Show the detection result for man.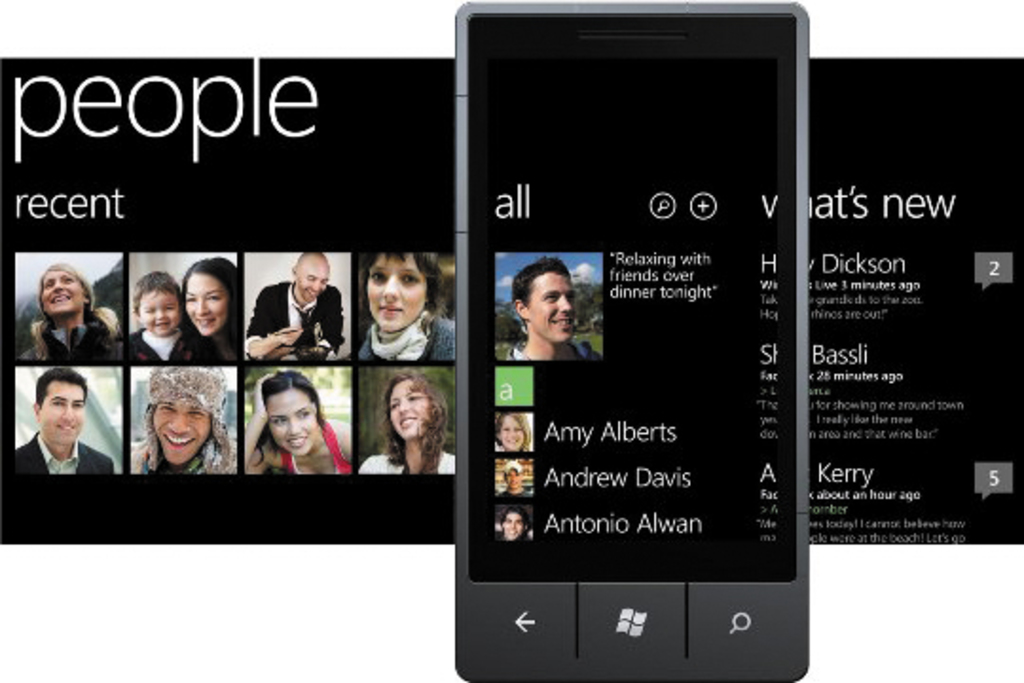
11:368:112:495.
